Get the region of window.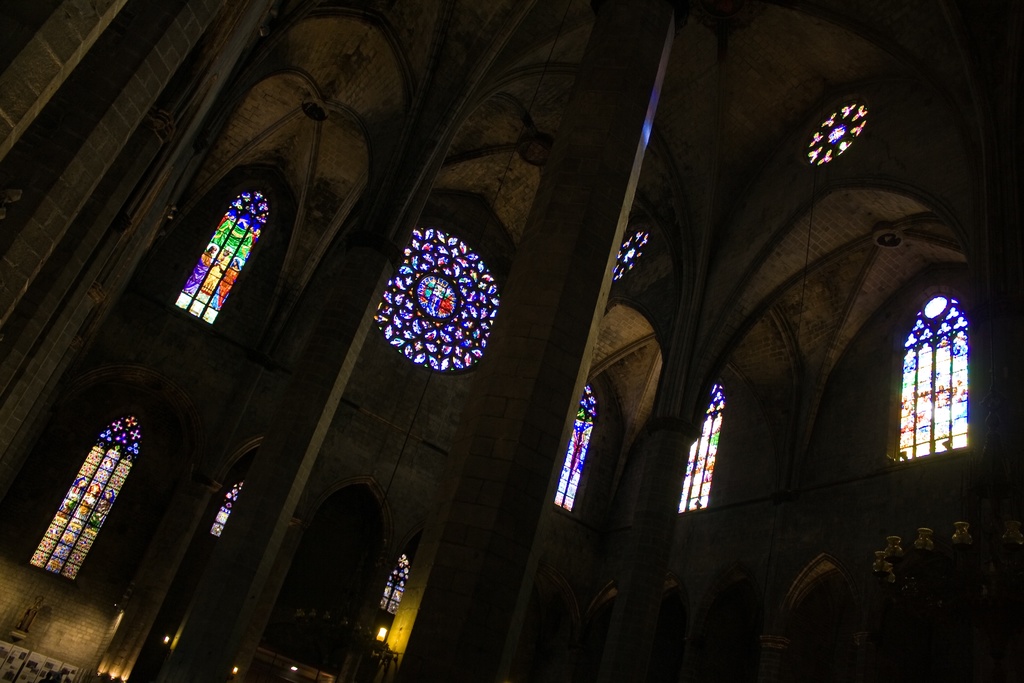
box(164, 178, 274, 342).
